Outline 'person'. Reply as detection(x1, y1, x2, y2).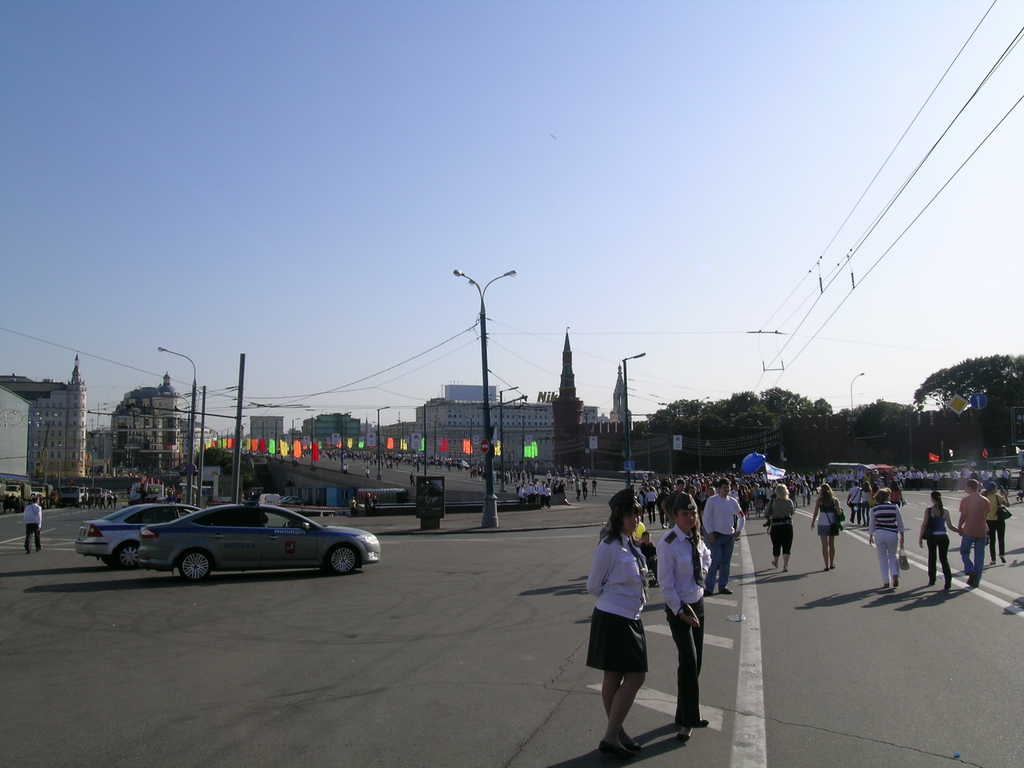
detection(920, 492, 954, 588).
